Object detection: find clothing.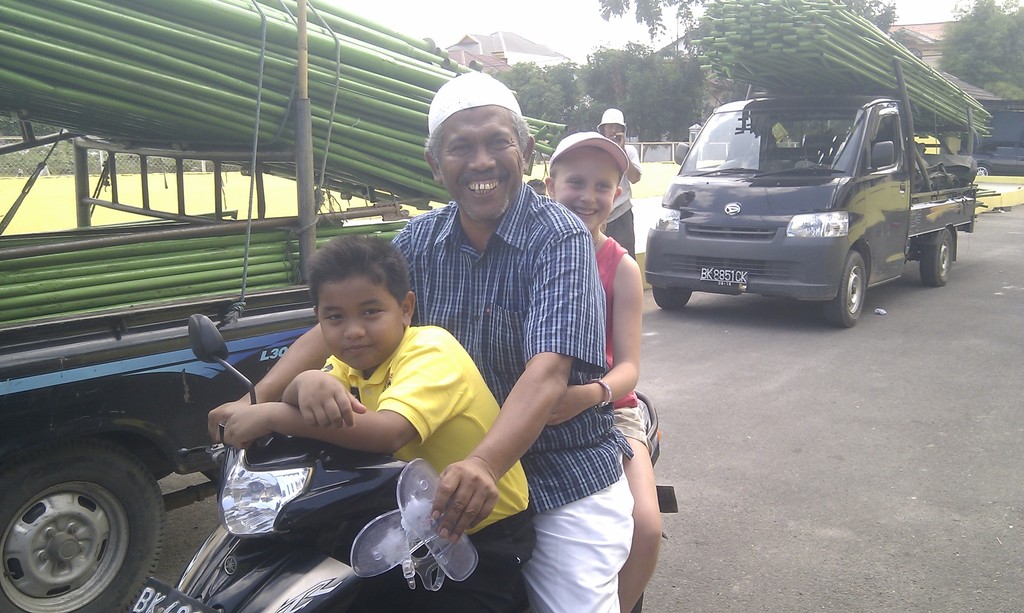
403,148,644,587.
